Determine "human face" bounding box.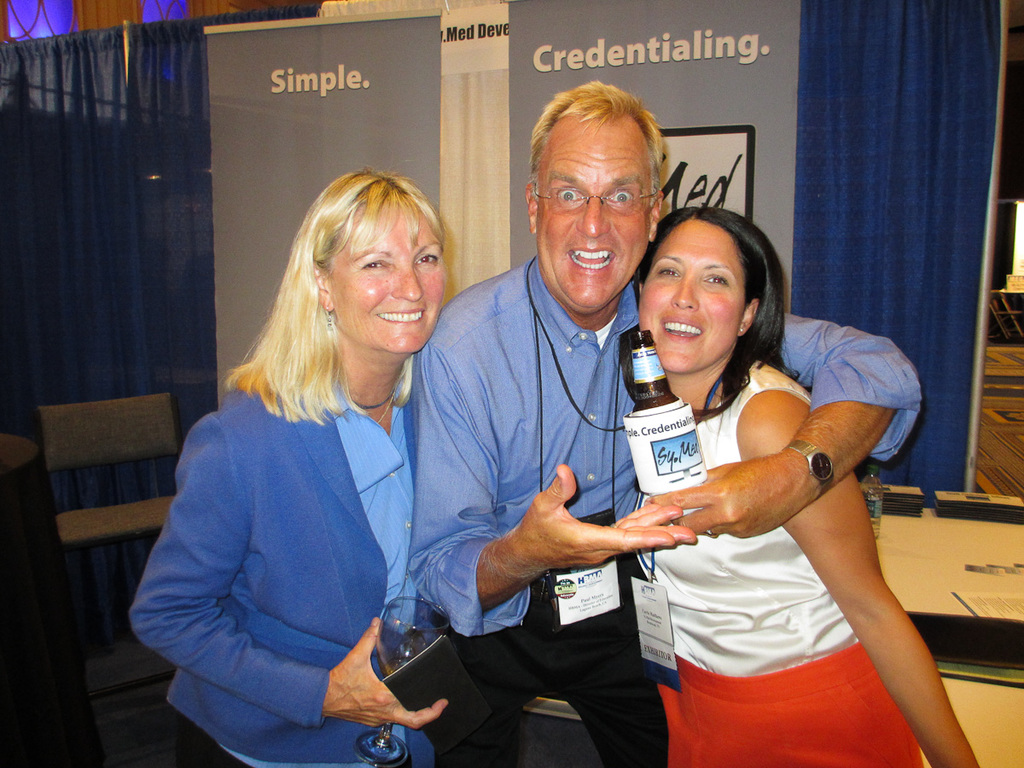
Determined: region(527, 118, 655, 319).
